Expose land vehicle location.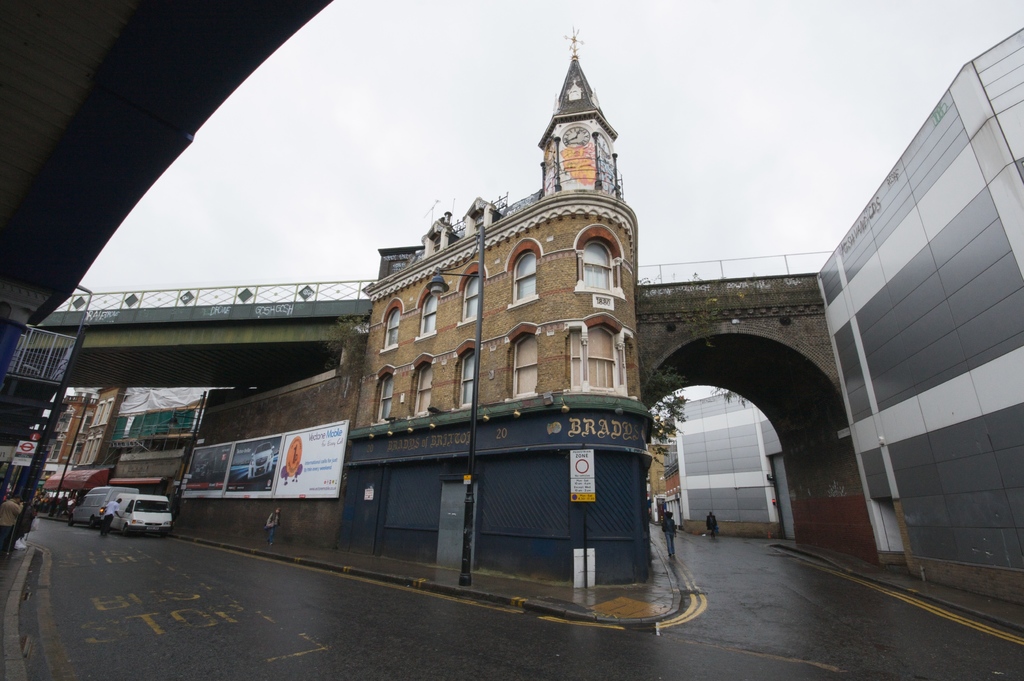
Exposed at [195,445,234,480].
